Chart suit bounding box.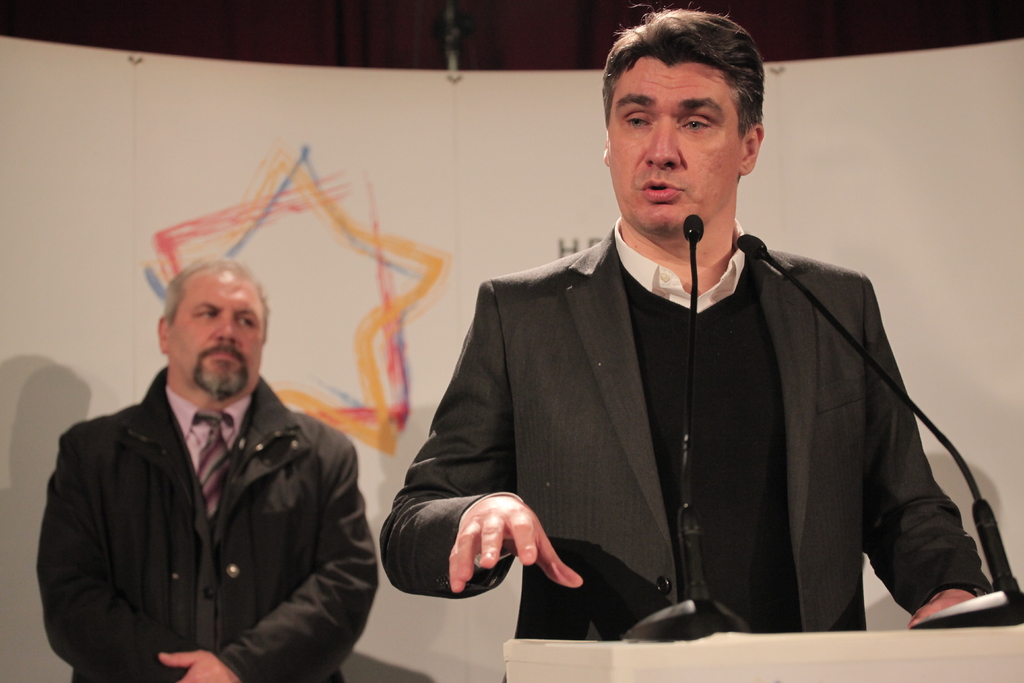
Charted: (383, 215, 993, 682).
